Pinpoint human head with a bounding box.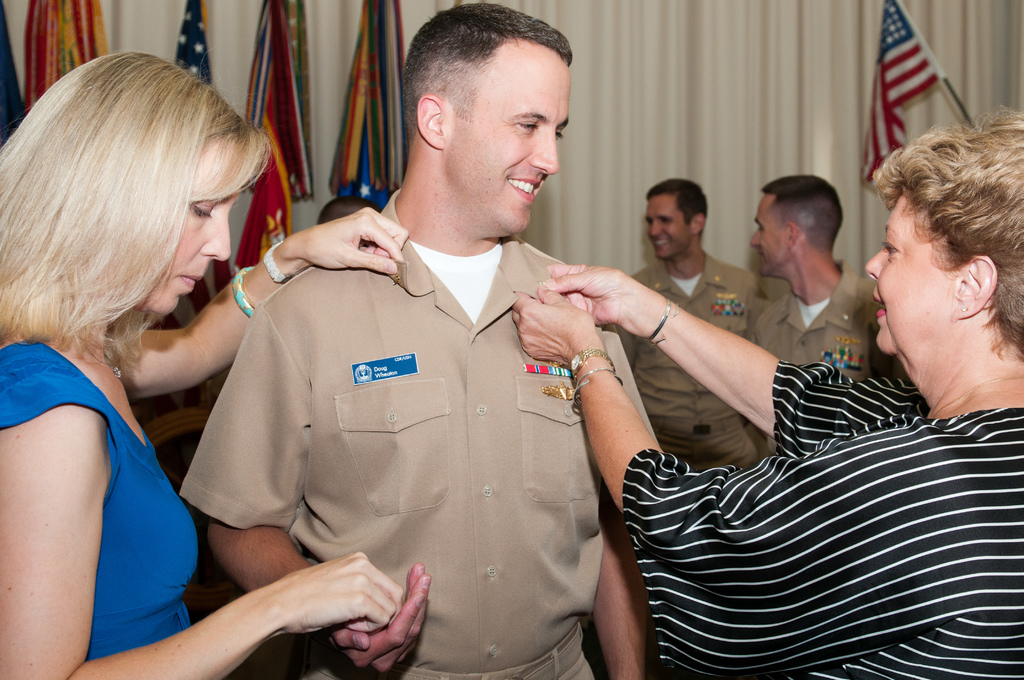
{"x1": 643, "y1": 177, "x2": 714, "y2": 261}.
